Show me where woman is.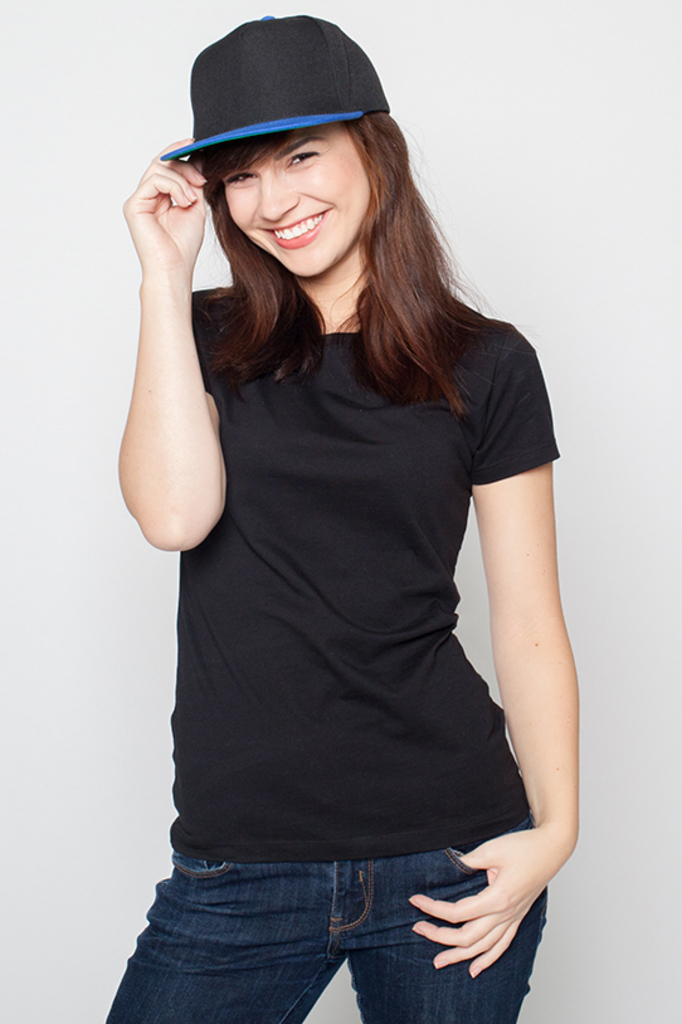
woman is at {"x1": 83, "y1": 31, "x2": 590, "y2": 1000}.
